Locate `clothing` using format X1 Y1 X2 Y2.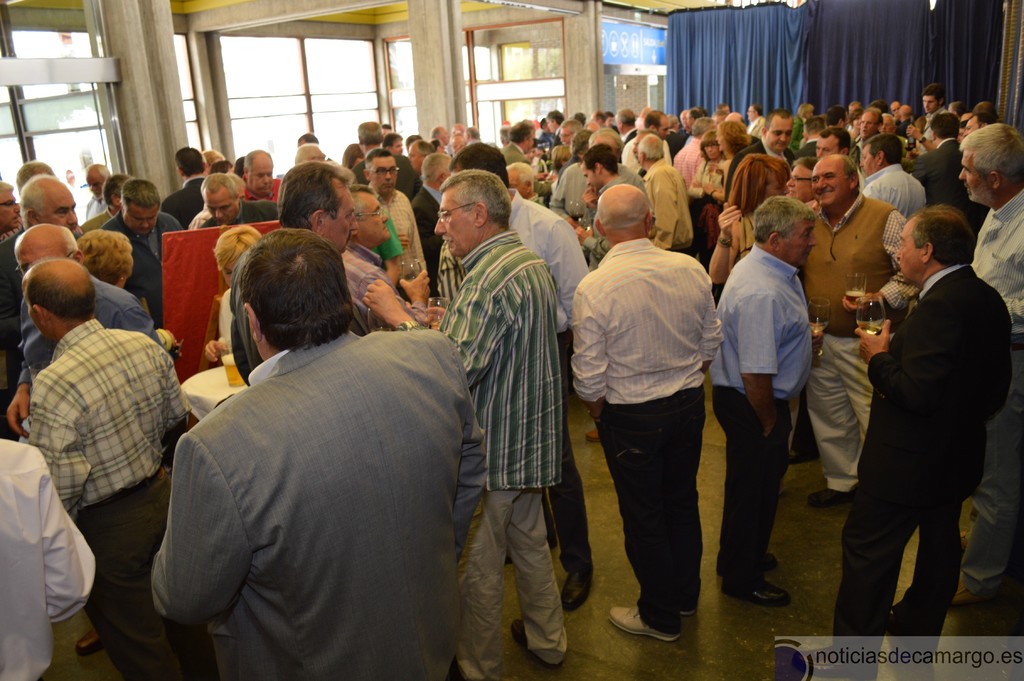
453 185 593 587.
